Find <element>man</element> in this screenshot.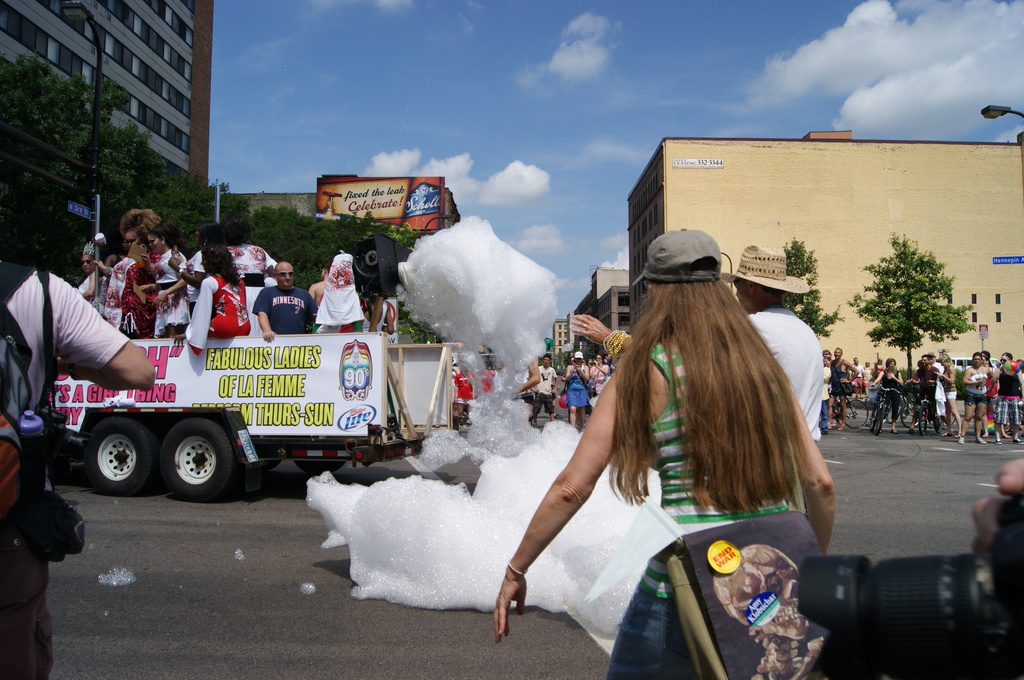
The bounding box for <element>man</element> is 602/352/612/375.
